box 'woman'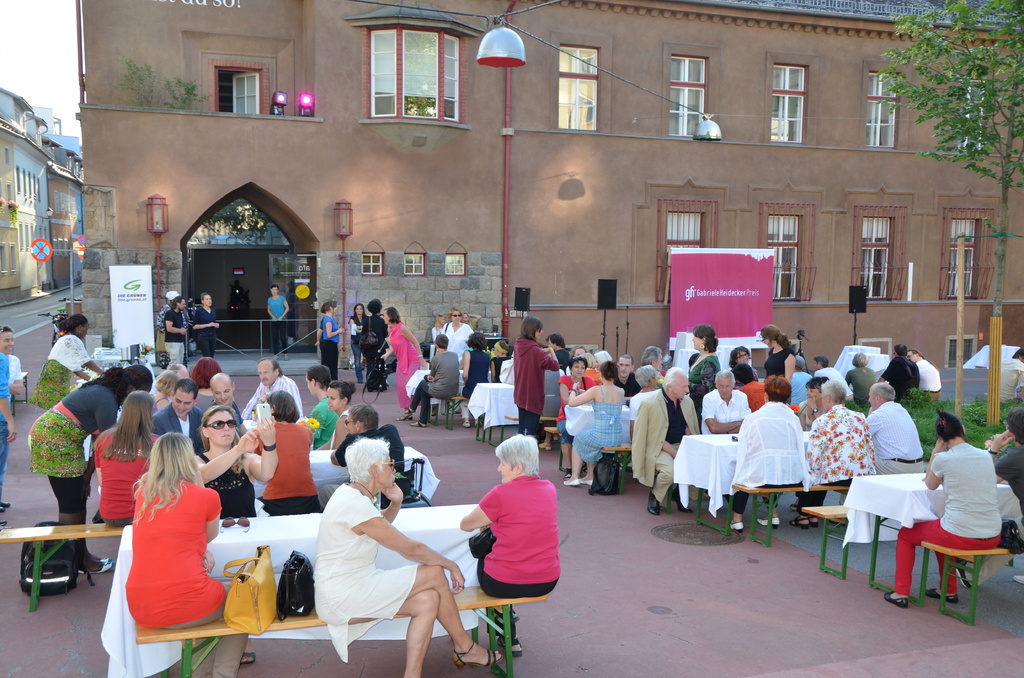
[886, 405, 1004, 611]
